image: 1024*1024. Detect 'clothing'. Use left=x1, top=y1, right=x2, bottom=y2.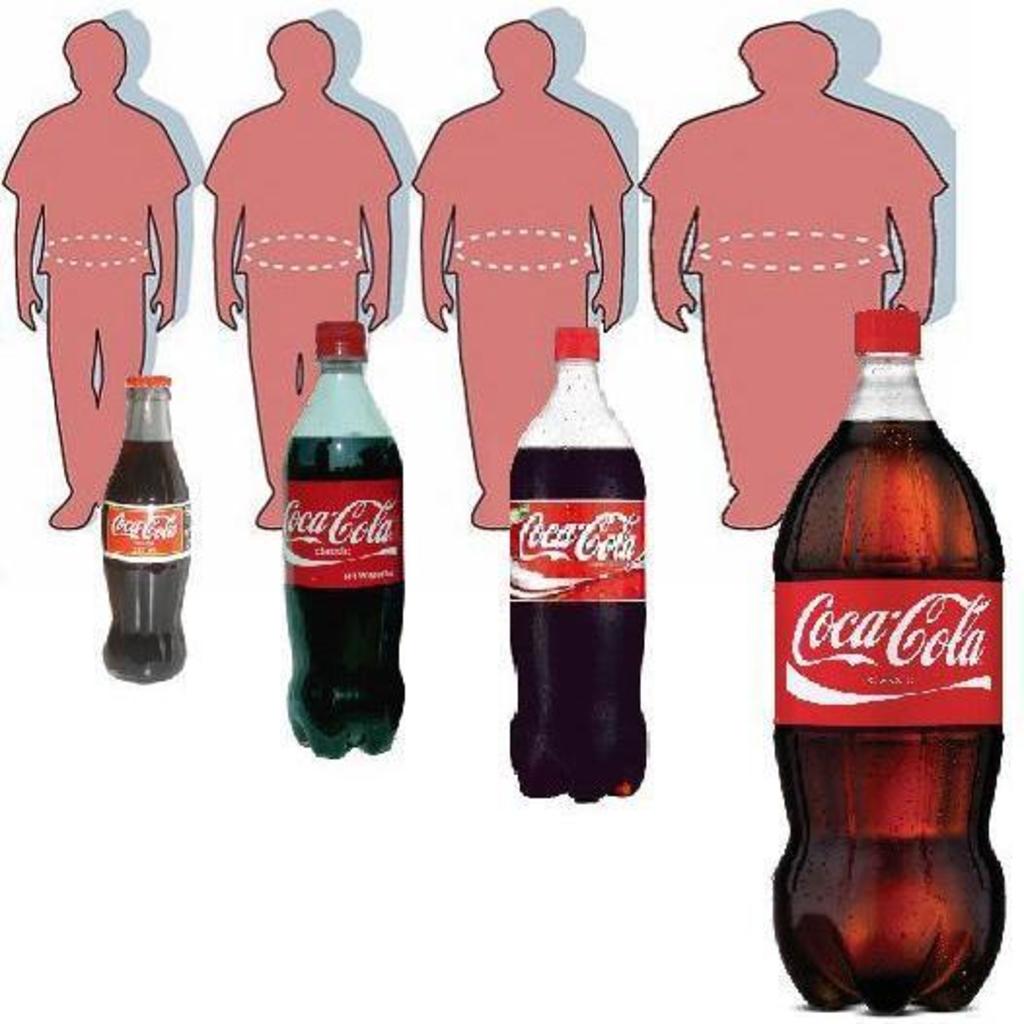
left=206, top=99, right=401, bottom=487.
